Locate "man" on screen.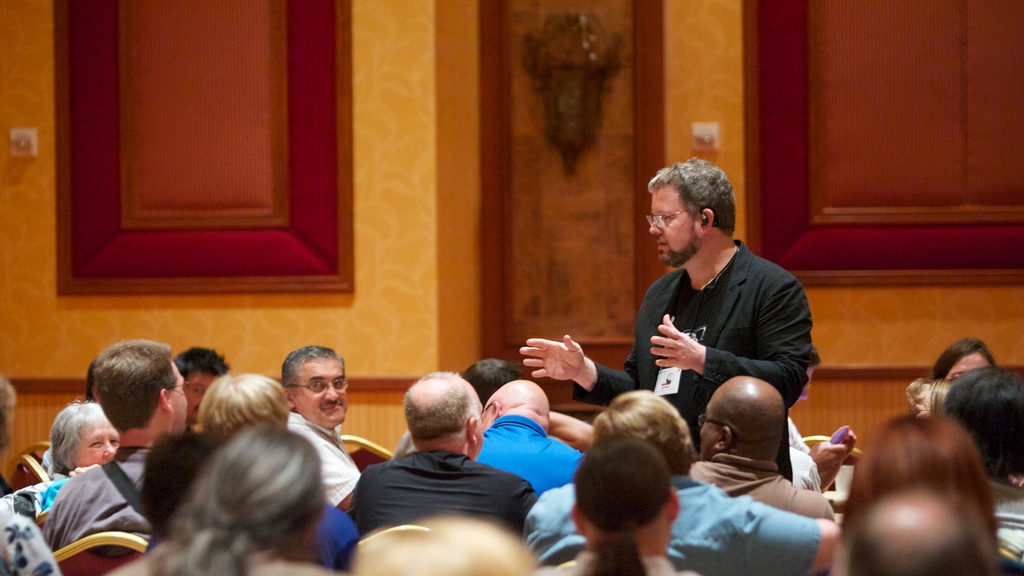
On screen at box(49, 335, 191, 556).
